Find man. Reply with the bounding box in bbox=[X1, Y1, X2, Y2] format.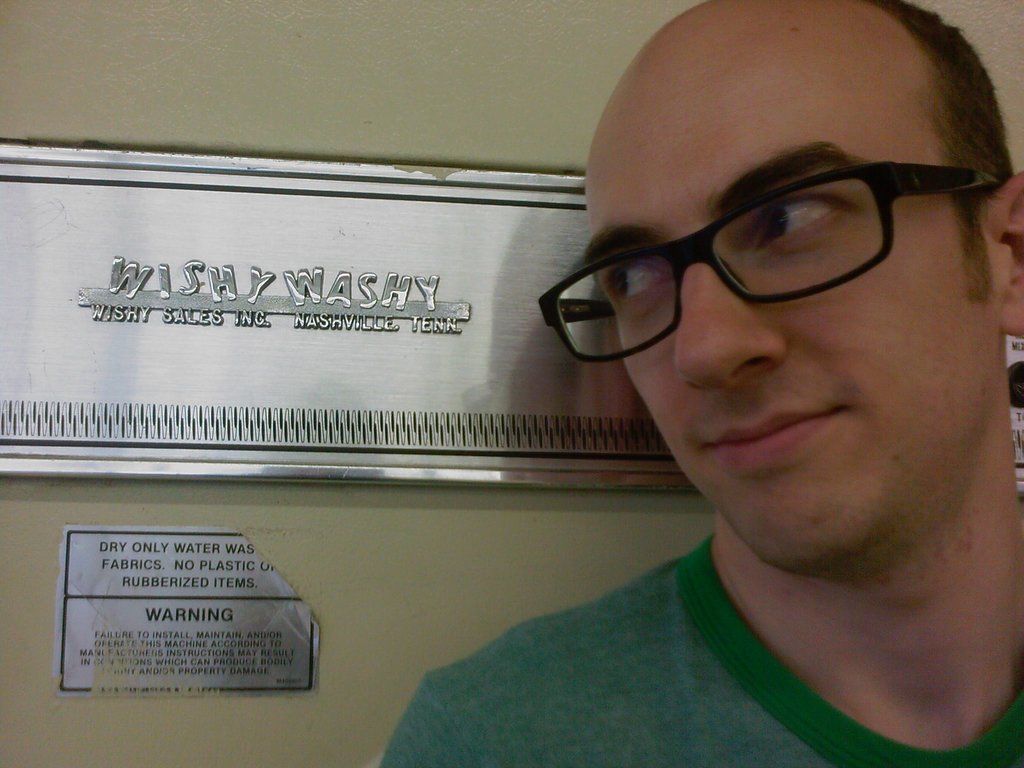
bbox=[381, 17, 1023, 767].
